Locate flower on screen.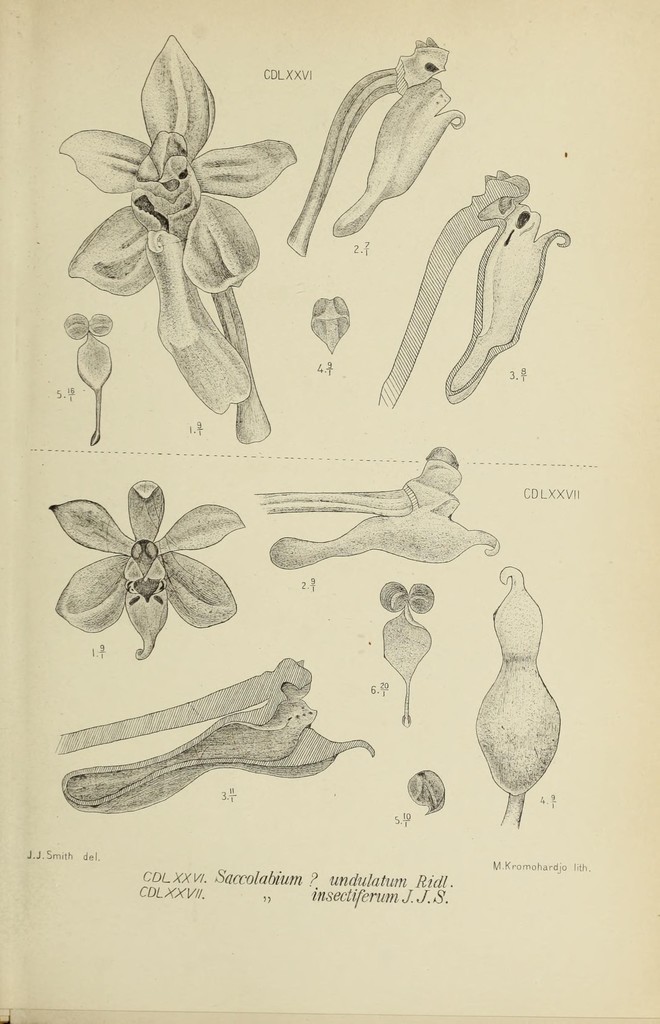
On screen at [left=58, top=32, right=298, bottom=420].
